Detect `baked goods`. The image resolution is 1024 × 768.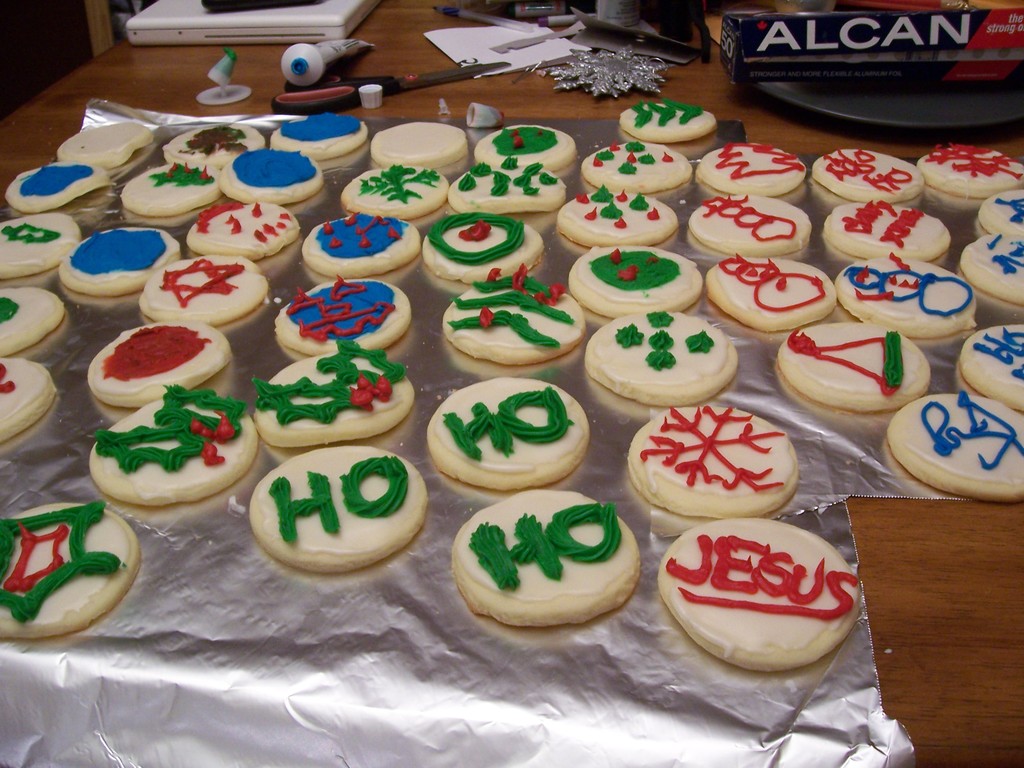
left=811, top=147, right=925, bottom=199.
